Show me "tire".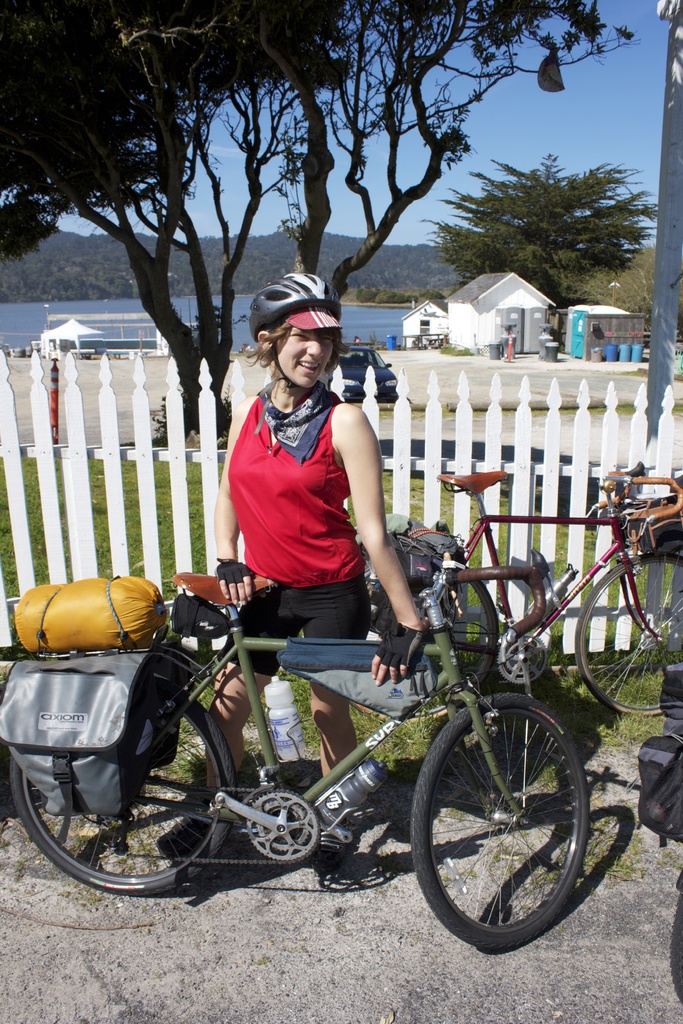
"tire" is here: detection(411, 693, 590, 949).
